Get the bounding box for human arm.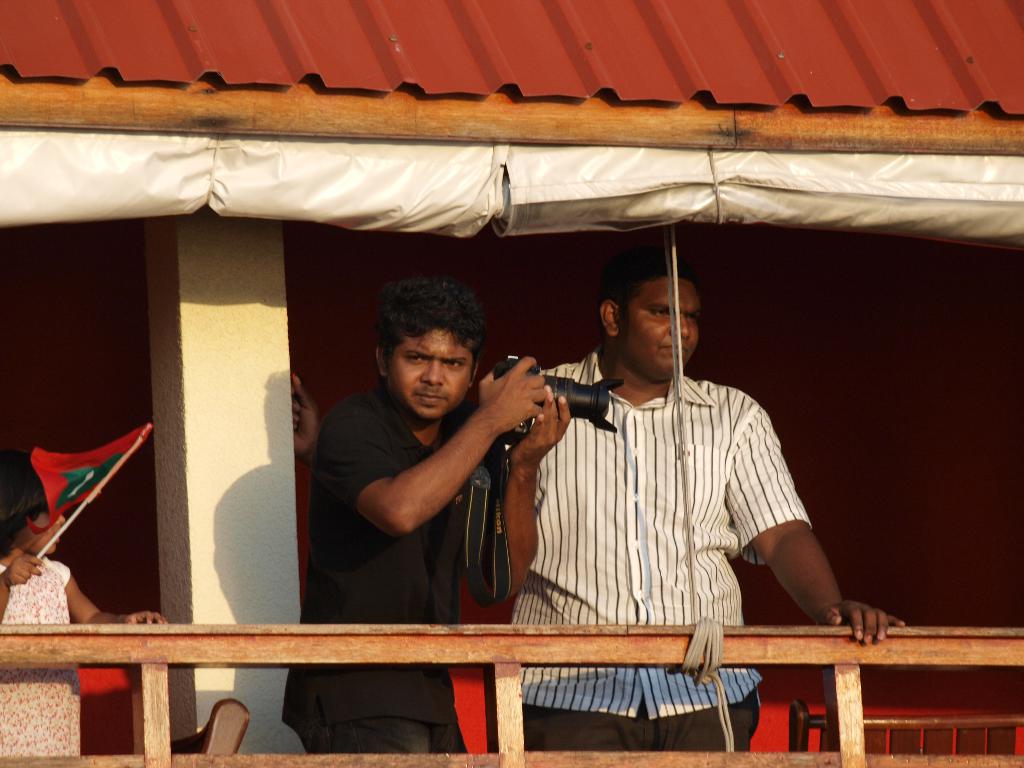
Rect(66, 563, 173, 625).
